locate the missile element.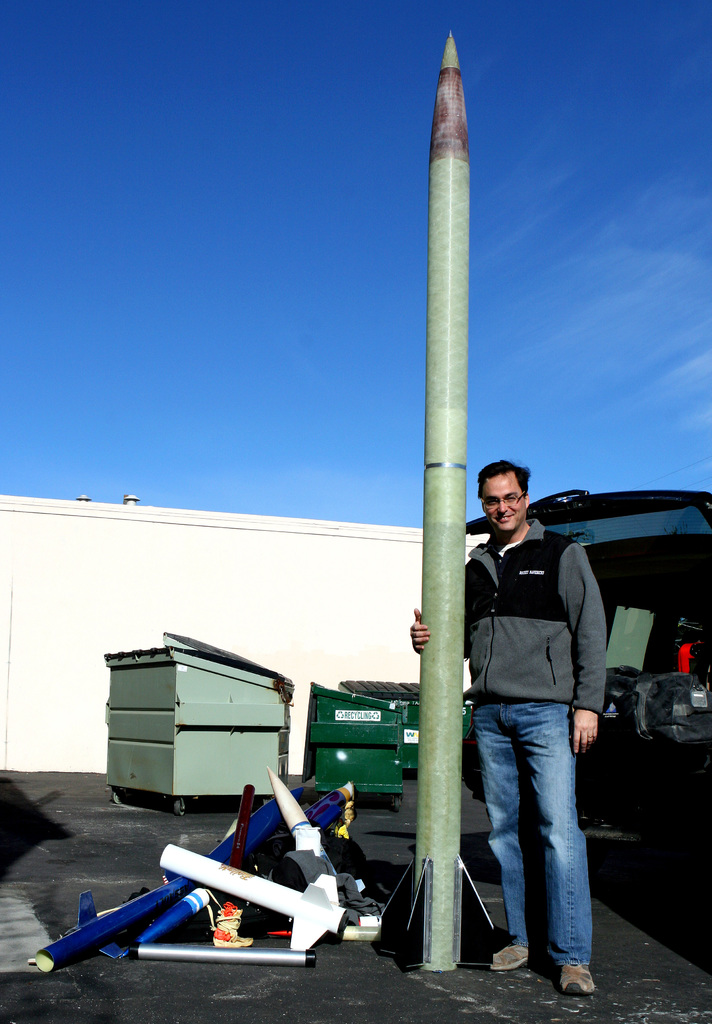
Element bbox: 369, 27, 502, 972.
